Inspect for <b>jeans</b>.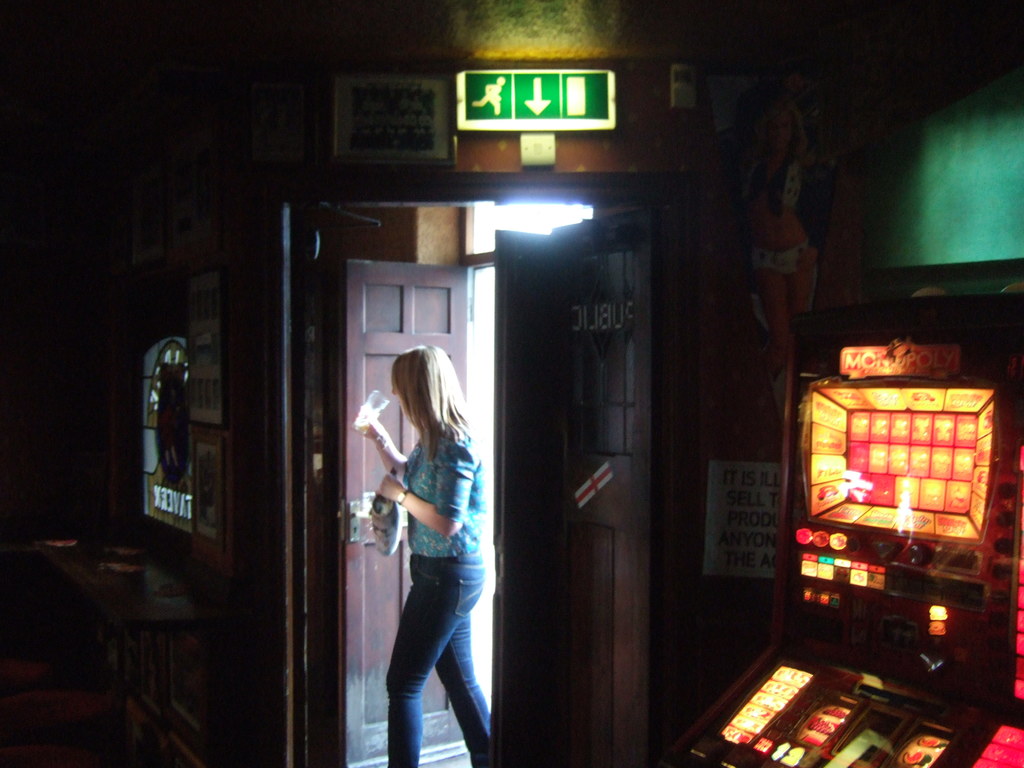
Inspection: x1=386 y1=554 x2=493 y2=767.
